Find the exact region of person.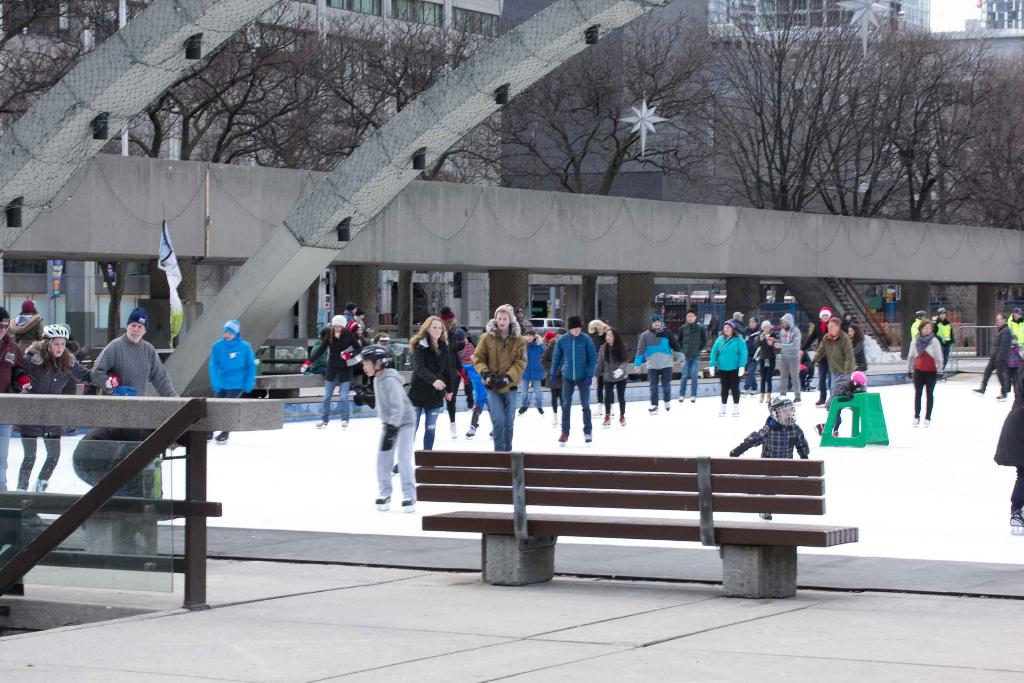
Exact region: x1=0, y1=309, x2=19, y2=398.
